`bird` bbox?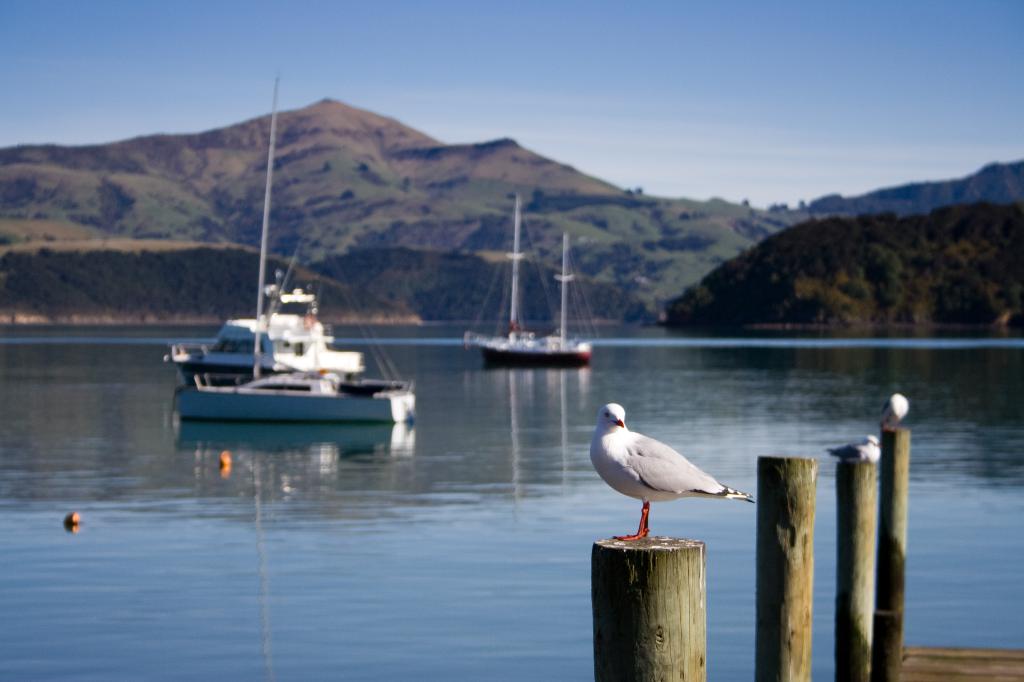
579, 408, 748, 537
